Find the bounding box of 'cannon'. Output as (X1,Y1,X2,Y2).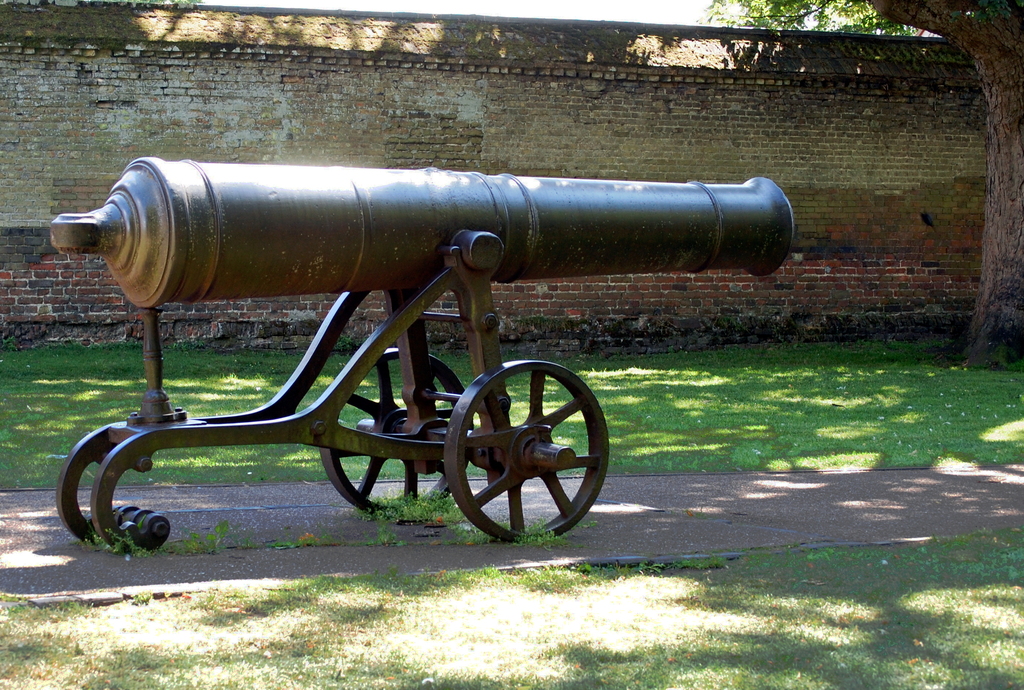
(50,155,795,555).
